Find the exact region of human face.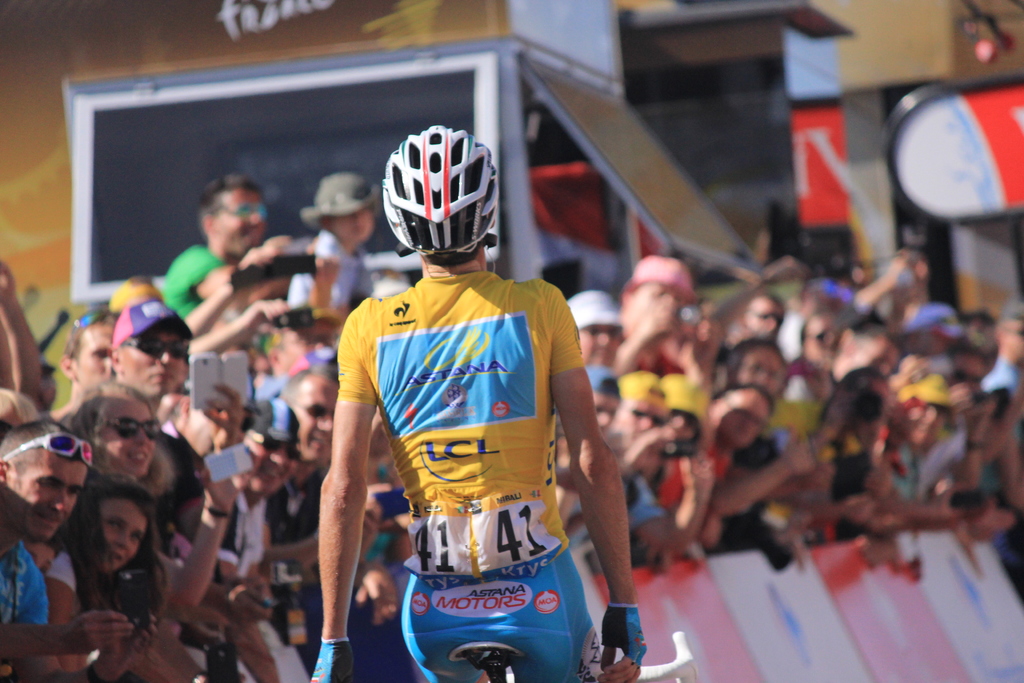
Exact region: 215:183:266:260.
